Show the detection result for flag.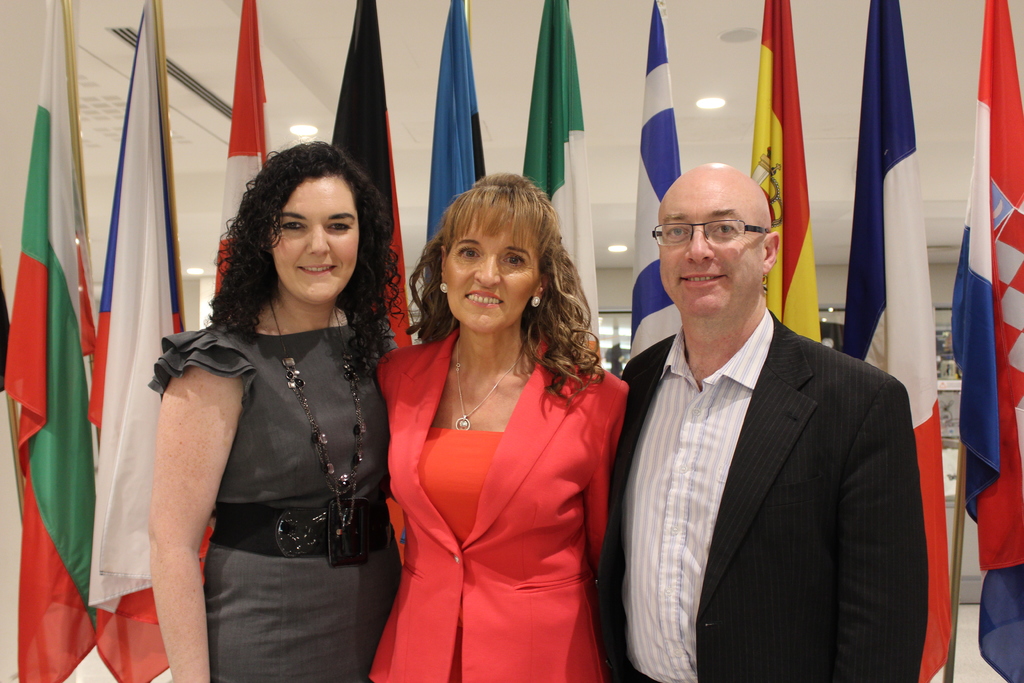
box=[0, 0, 181, 680].
